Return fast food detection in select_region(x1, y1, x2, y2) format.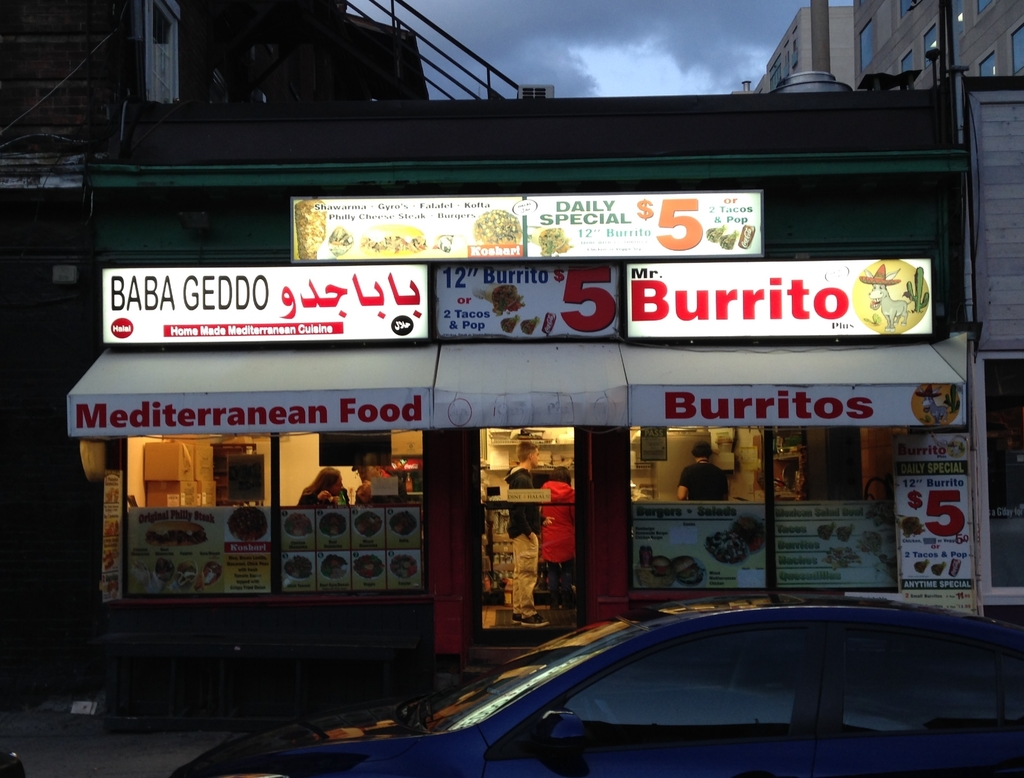
select_region(316, 509, 346, 536).
